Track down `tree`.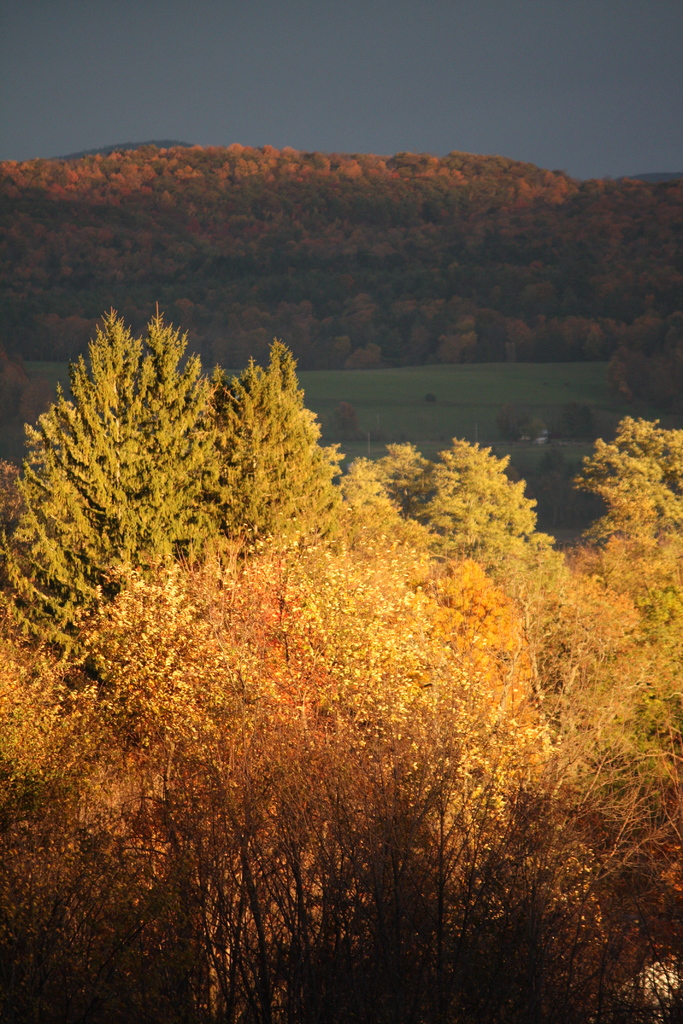
Tracked to bbox=[374, 440, 445, 528].
